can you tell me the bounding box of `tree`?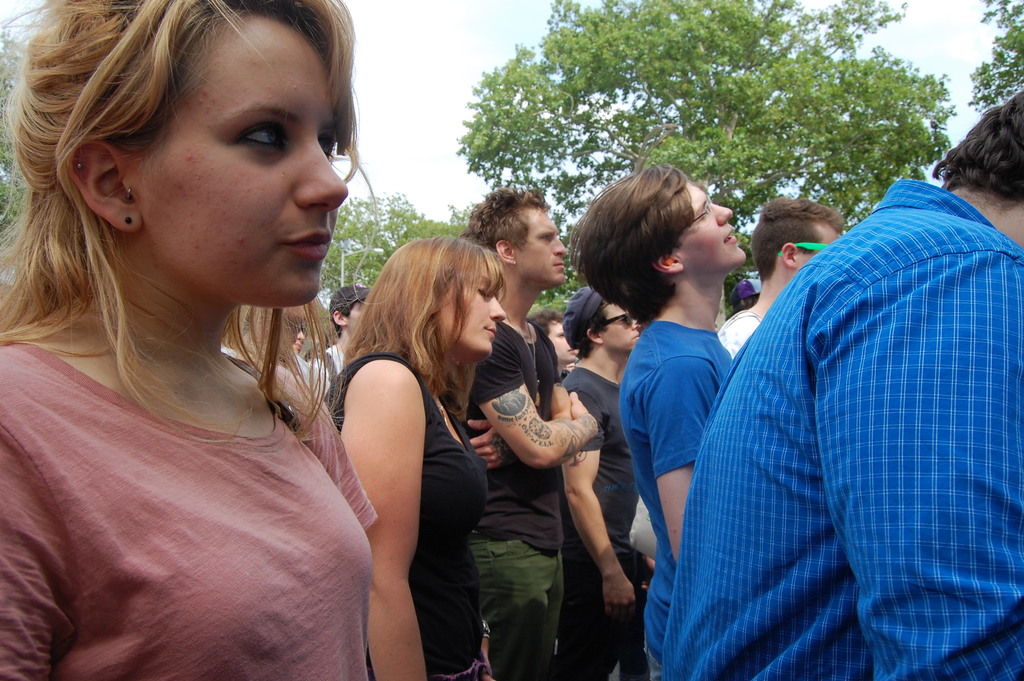
l=0, t=25, r=35, b=249.
